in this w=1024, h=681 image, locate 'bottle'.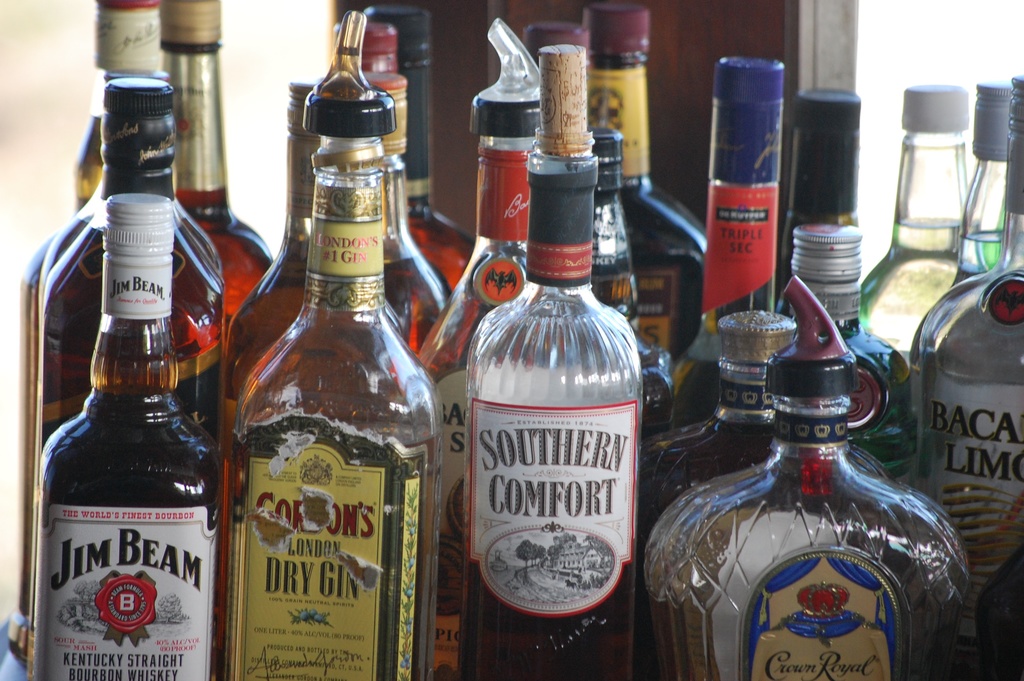
Bounding box: rect(943, 82, 1023, 302).
